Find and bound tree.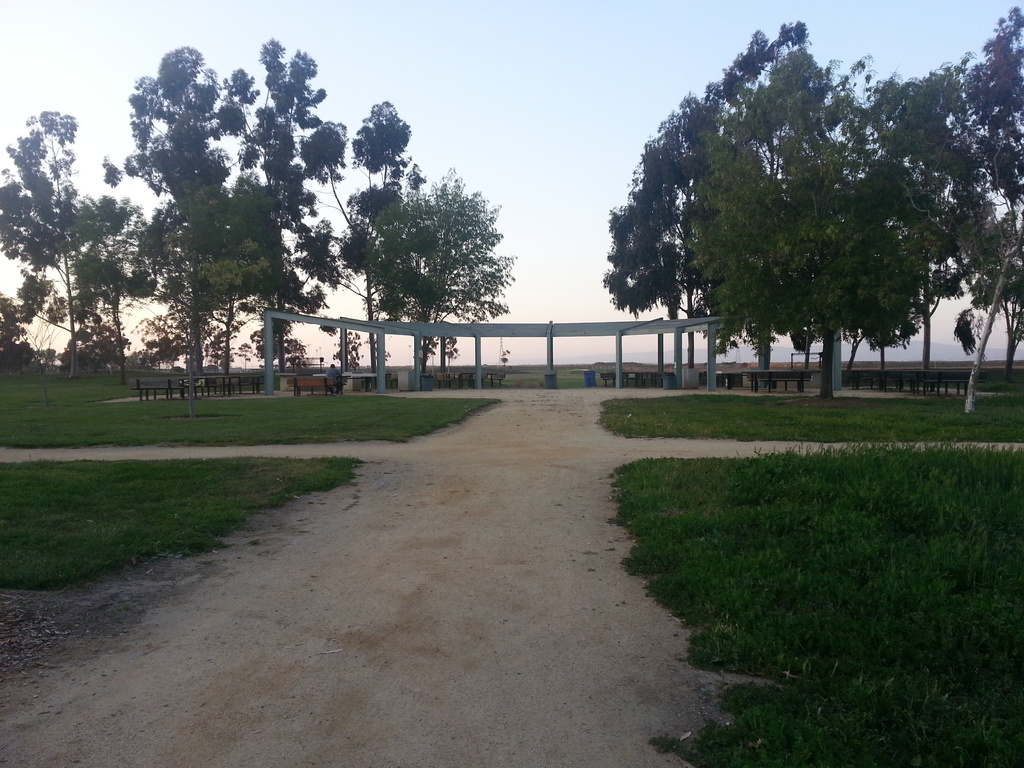
Bound: crop(96, 41, 272, 399).
